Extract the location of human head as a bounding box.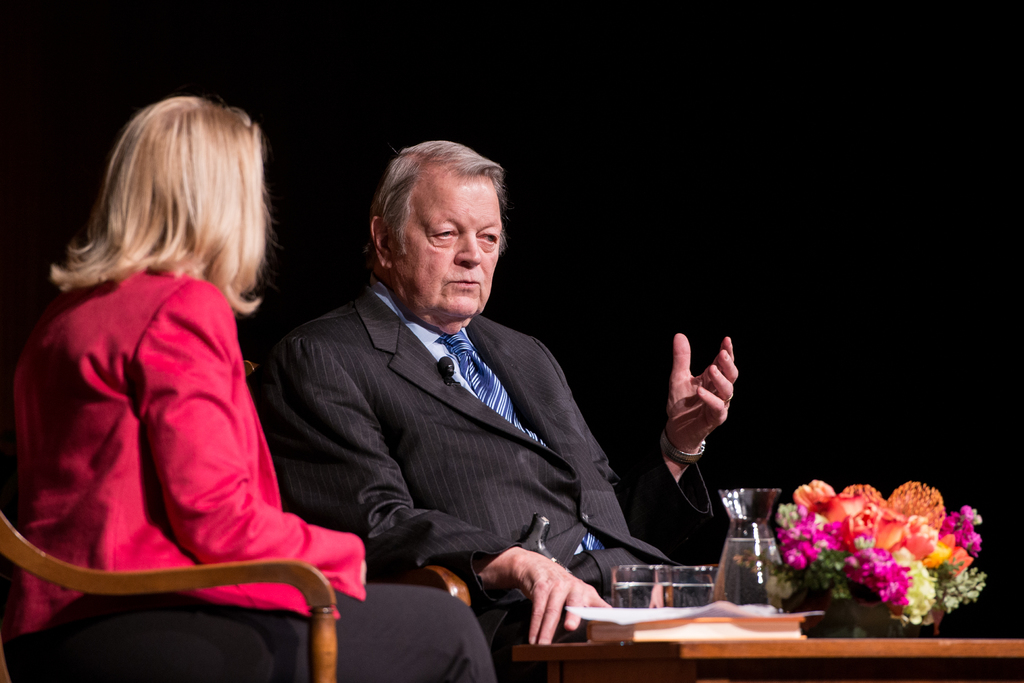
l=85, t=89, r=279, b=313.
